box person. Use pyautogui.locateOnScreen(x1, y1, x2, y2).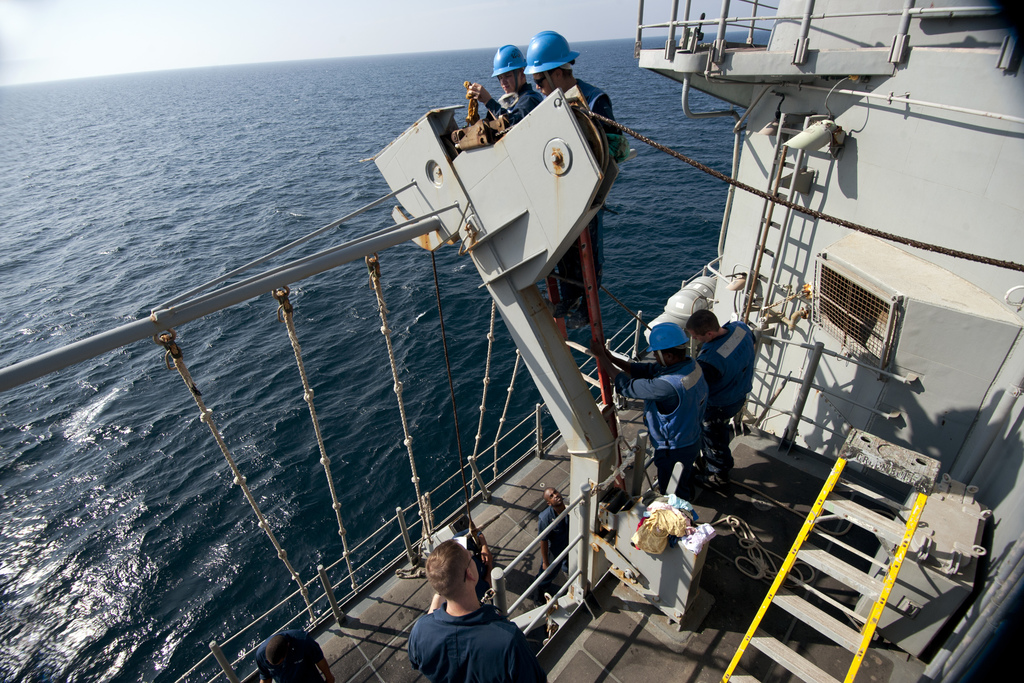
pyautogui.locateOnScreen(251, 623, 344, 682).
